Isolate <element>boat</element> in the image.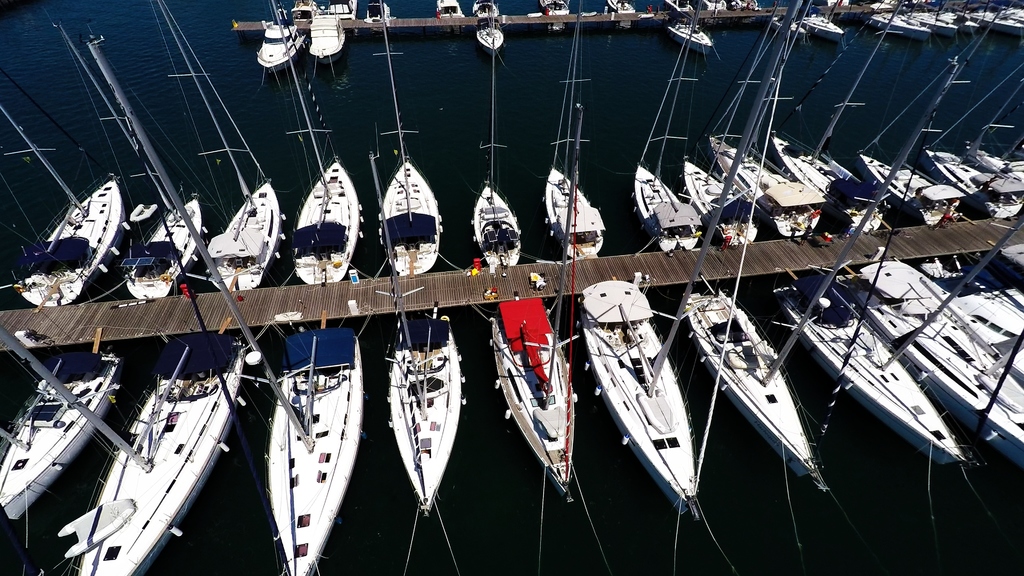
Isolated region: {"left": 790, "top": 201, "right": 1023, "bottom": 456}.
